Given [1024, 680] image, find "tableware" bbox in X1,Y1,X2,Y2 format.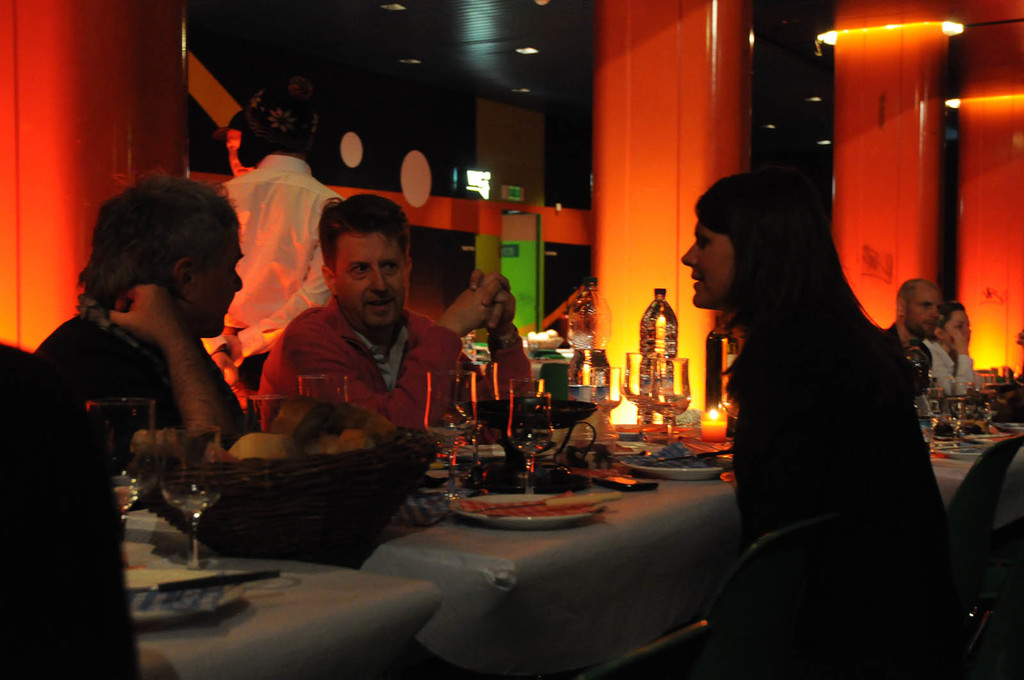
449,361,502,447.
